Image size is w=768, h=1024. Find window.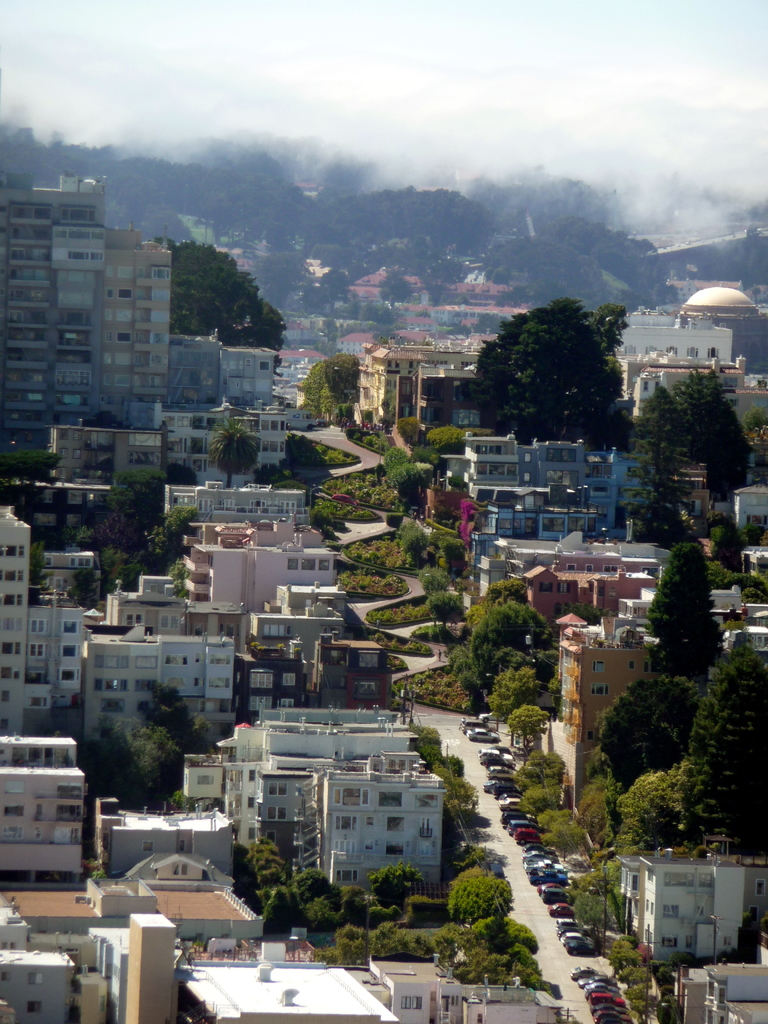
crop(337, 819, 362, 831).
